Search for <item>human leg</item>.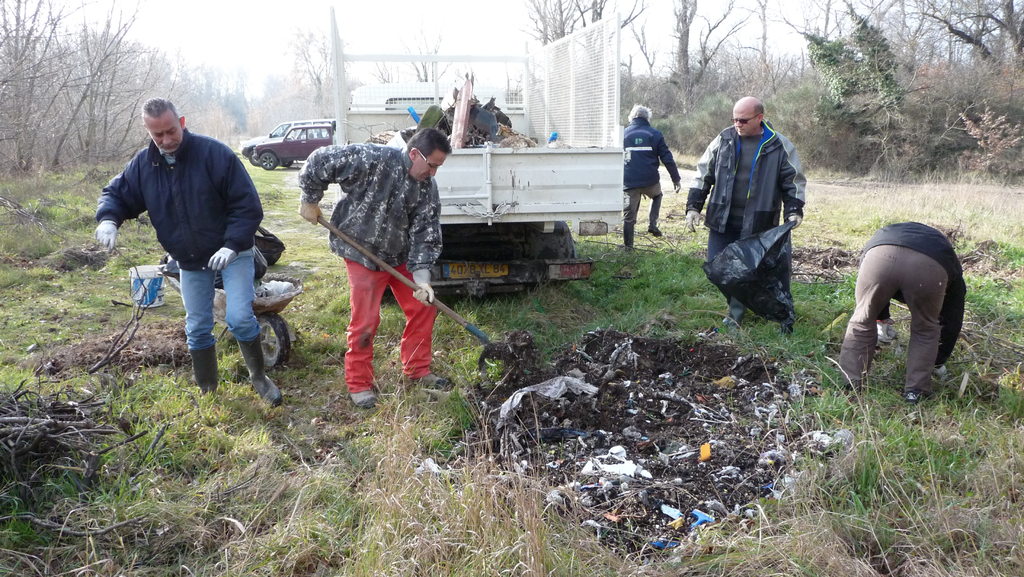
Found at 384,262,444,389.
